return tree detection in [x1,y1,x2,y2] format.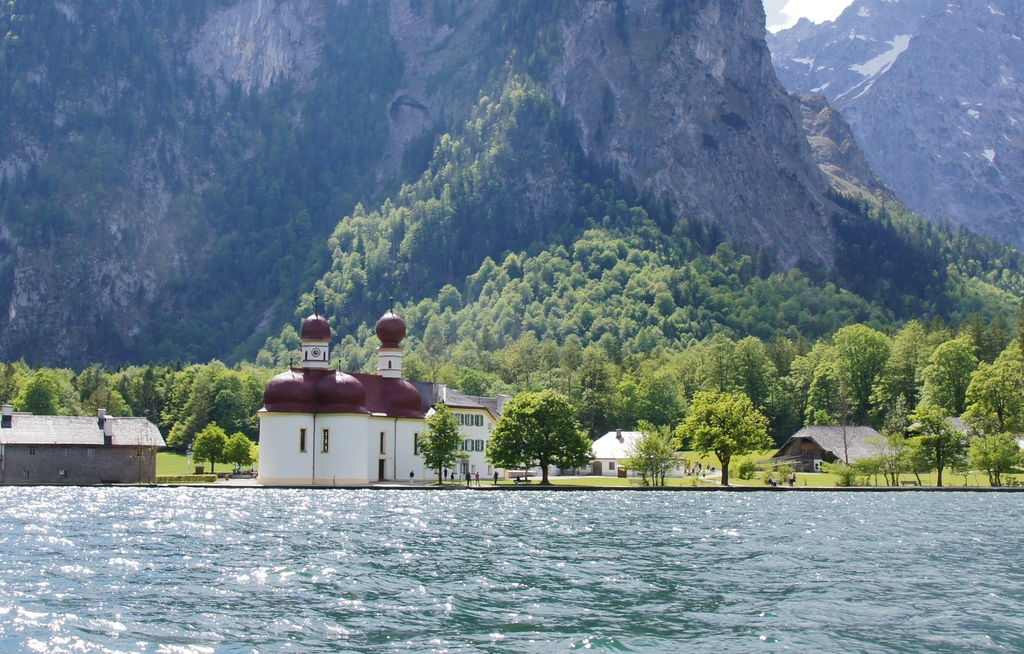
[163,357,247,463].
